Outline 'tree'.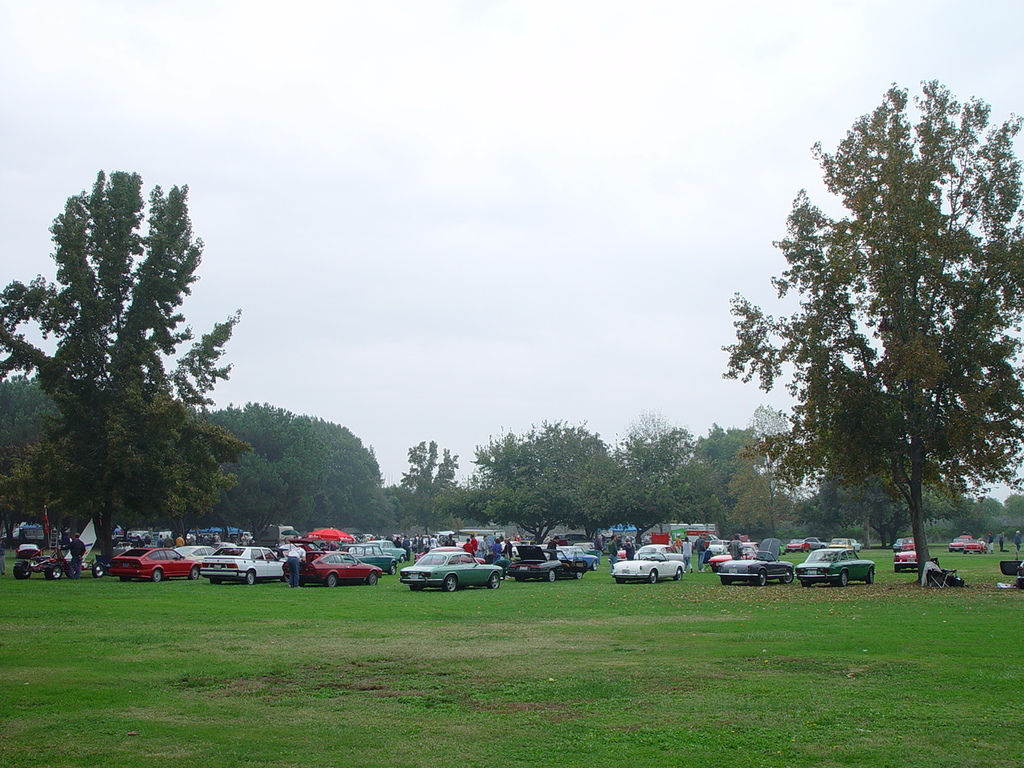
Outline: (743,399,802,499).
